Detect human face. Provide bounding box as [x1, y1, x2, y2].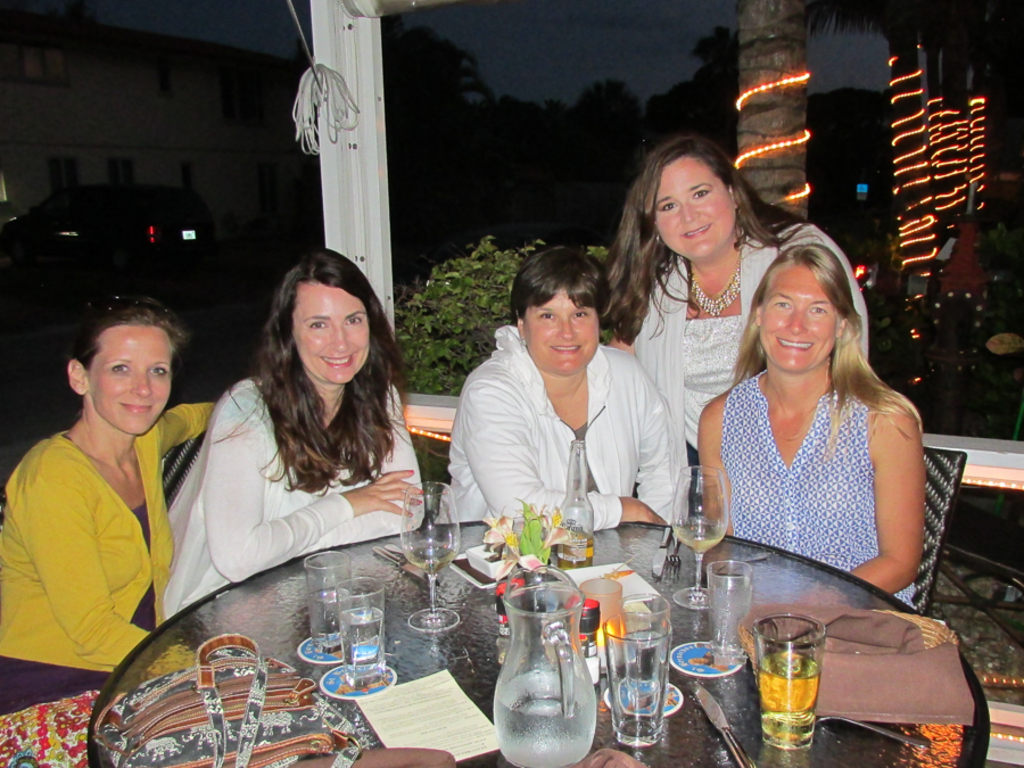
[83, 319, 172, 432].
